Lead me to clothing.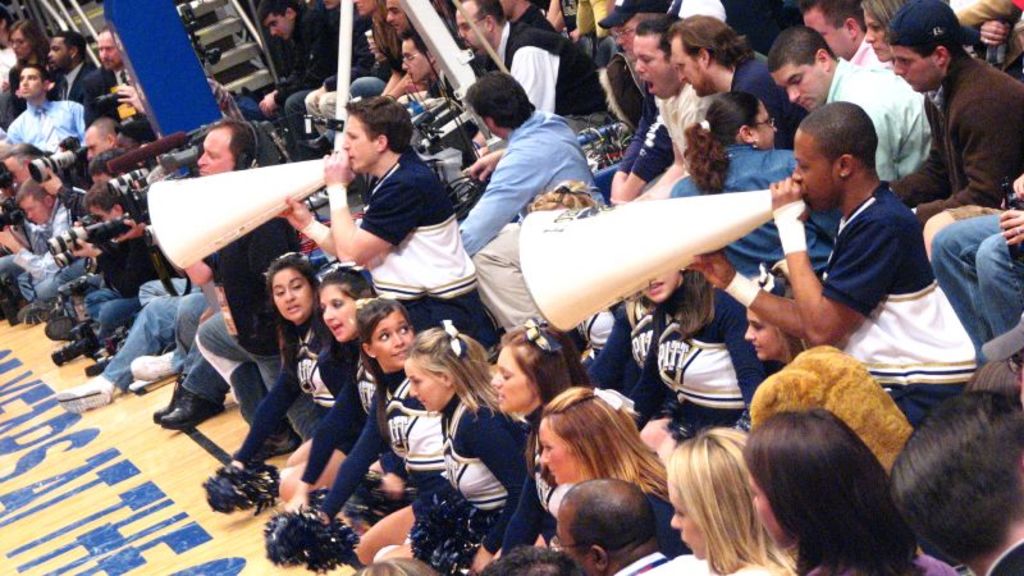
Lead to left=346, top=26, right=393, bottom=101.
